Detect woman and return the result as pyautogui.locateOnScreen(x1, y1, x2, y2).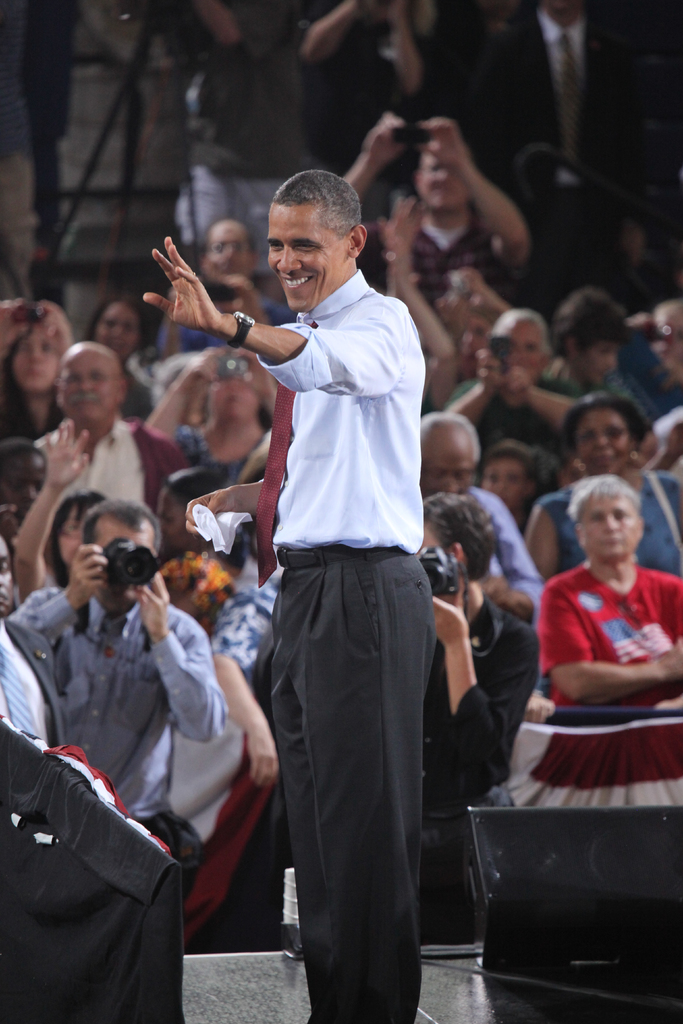
pyautogui.locateOnScreen(86, 292, 151, 422).
